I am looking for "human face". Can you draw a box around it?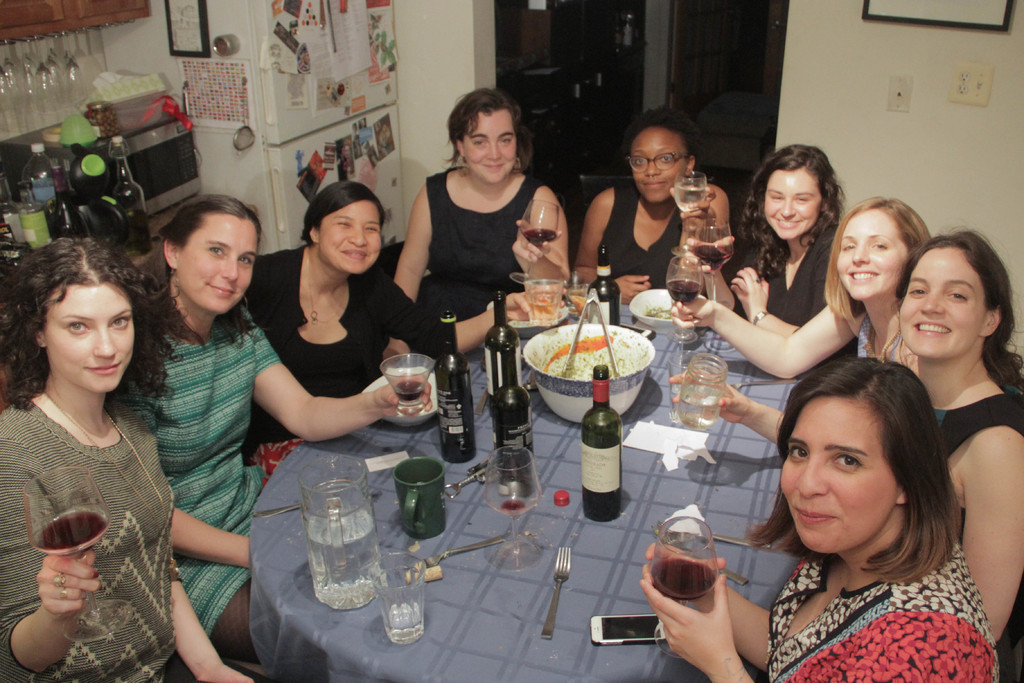
Sure, the bounding box is select_region(783, 397, 902, 556).
